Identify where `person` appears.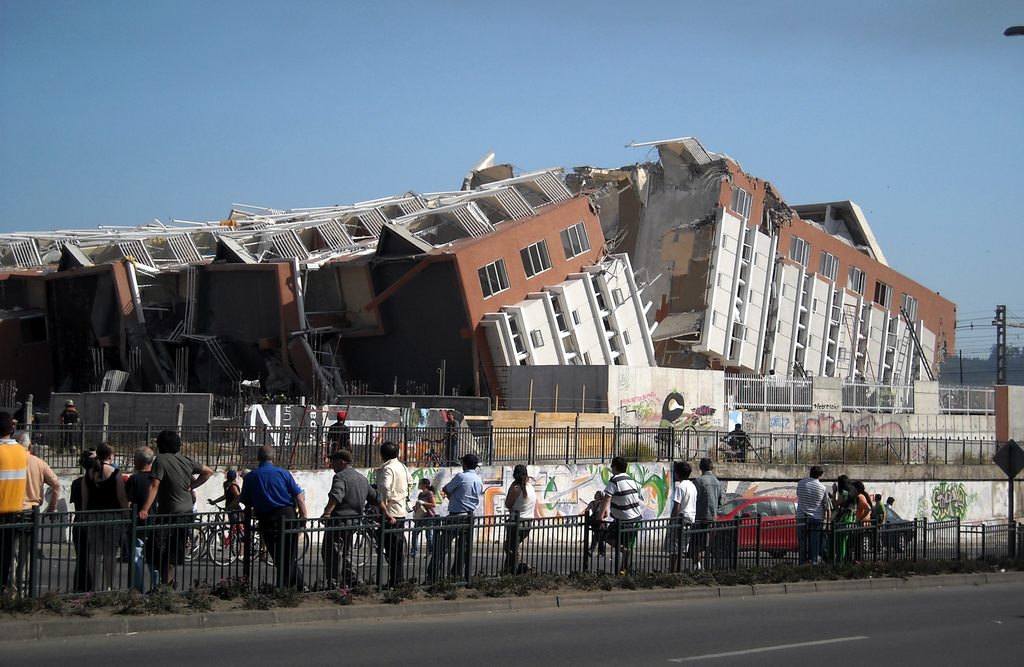
Appears at (left=792, top=467, right=833, bottom=565).
